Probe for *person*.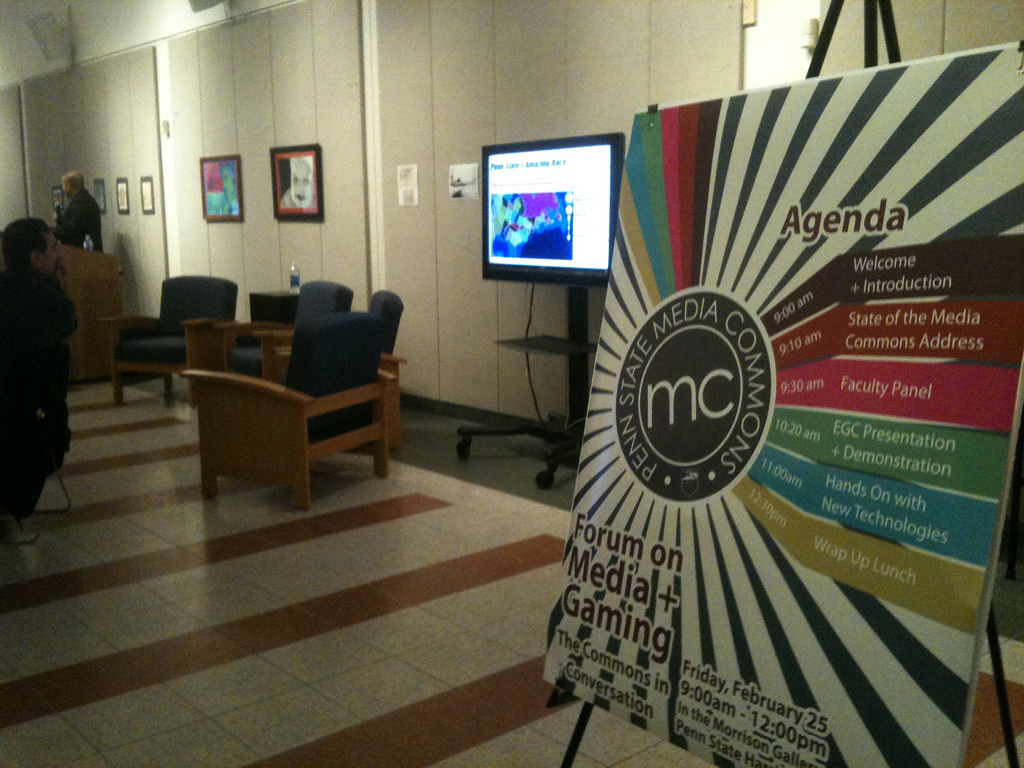
Probe result: select_region(0, 216, 75, 546).
